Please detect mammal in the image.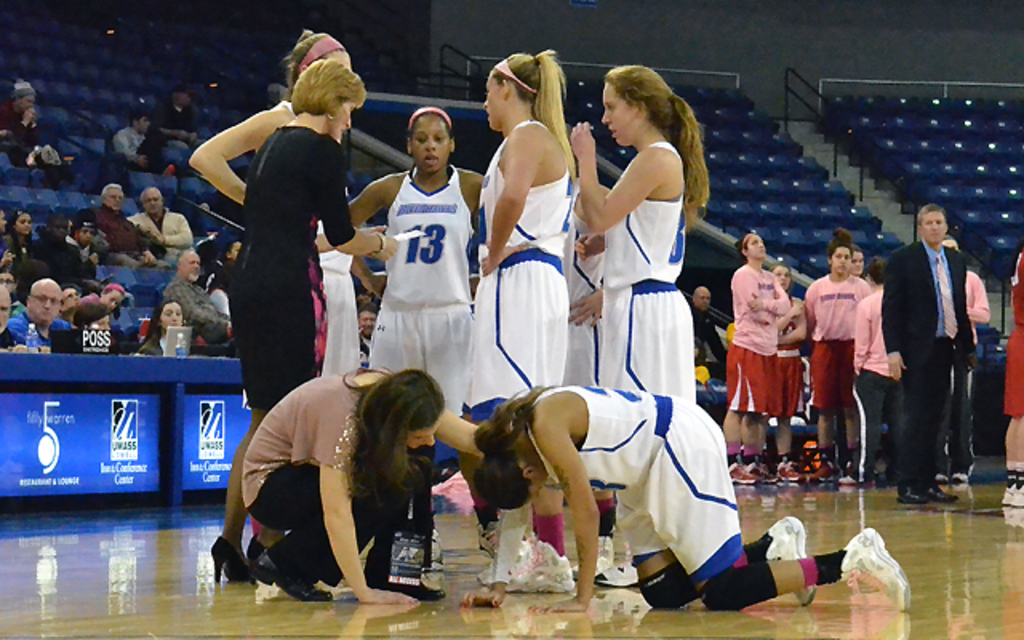
[0,75,69,168].
